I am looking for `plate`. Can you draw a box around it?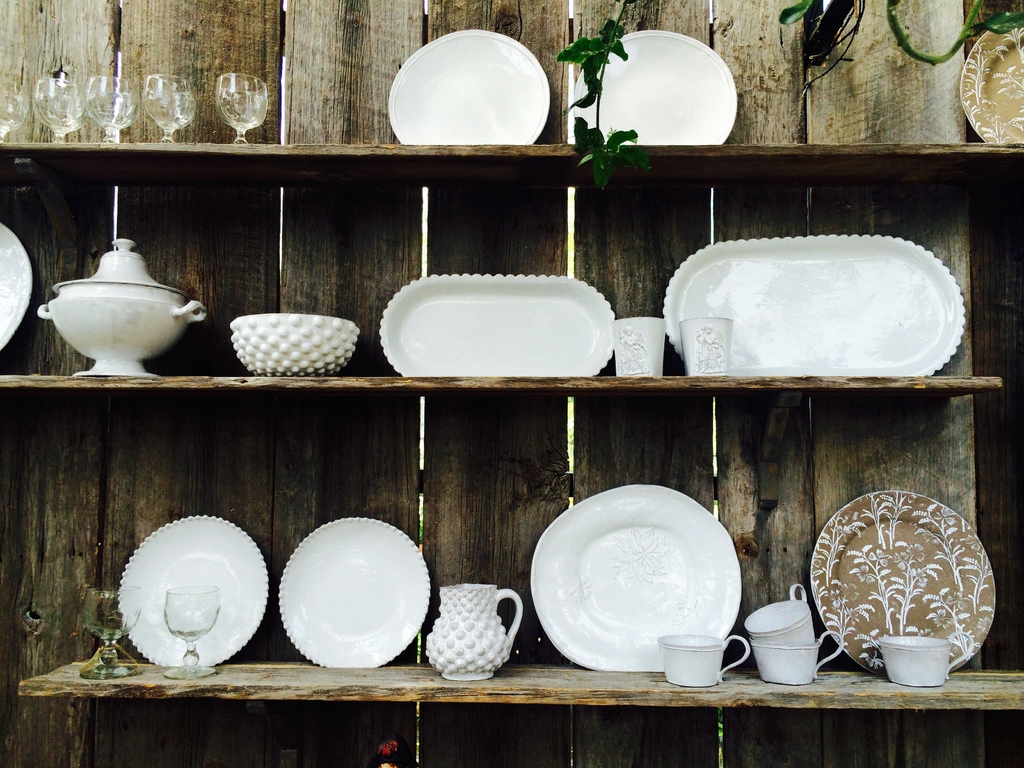
Sure, the bounding box is {"left": 280, "top": 516, "right": 429, "bottom": 669}.
